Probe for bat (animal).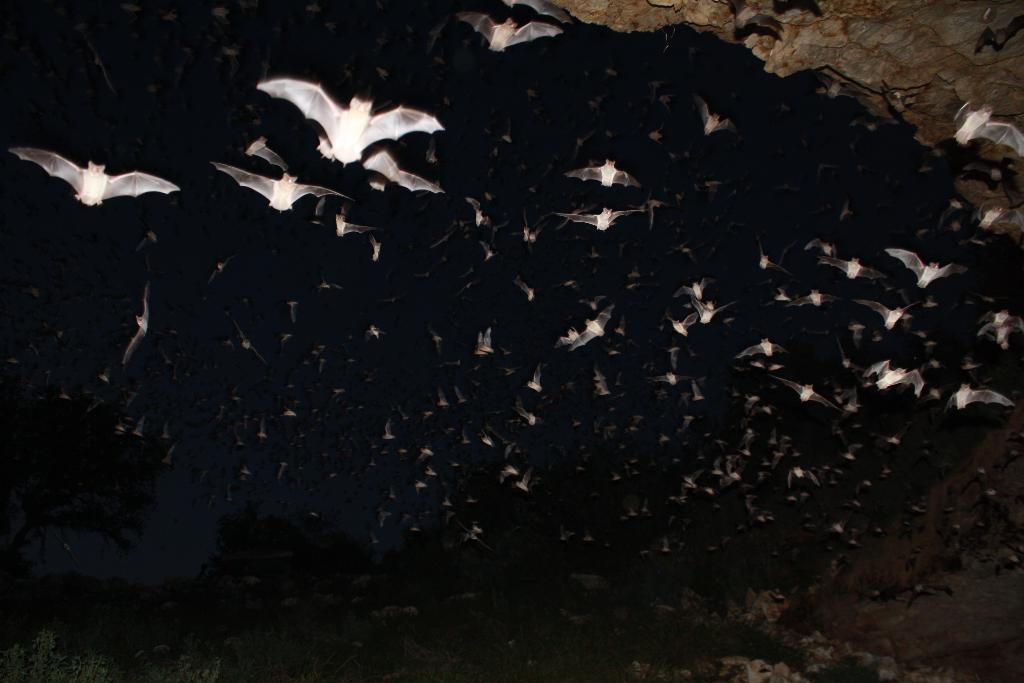
Probe result: {"x1": 454, "y1": 13, "x2": 570, "y2": 53}.
